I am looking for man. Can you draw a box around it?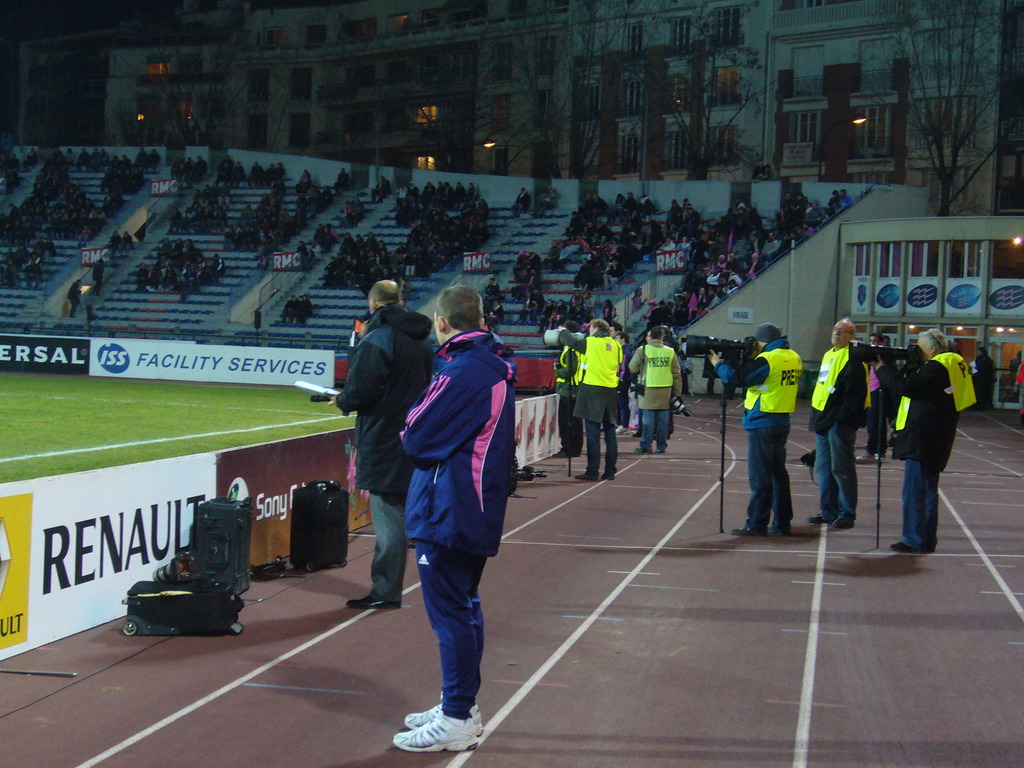
Sure, the bounding box is [left=336, top=166, right=348, bottom=188].
